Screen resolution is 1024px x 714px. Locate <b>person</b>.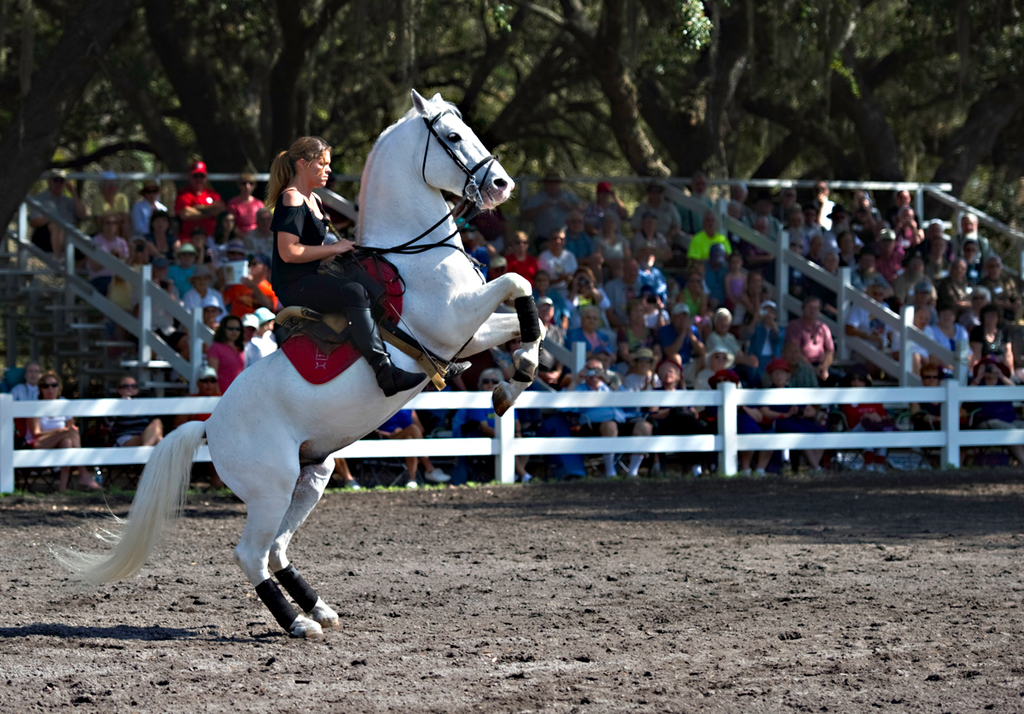
752 301 794 386.
